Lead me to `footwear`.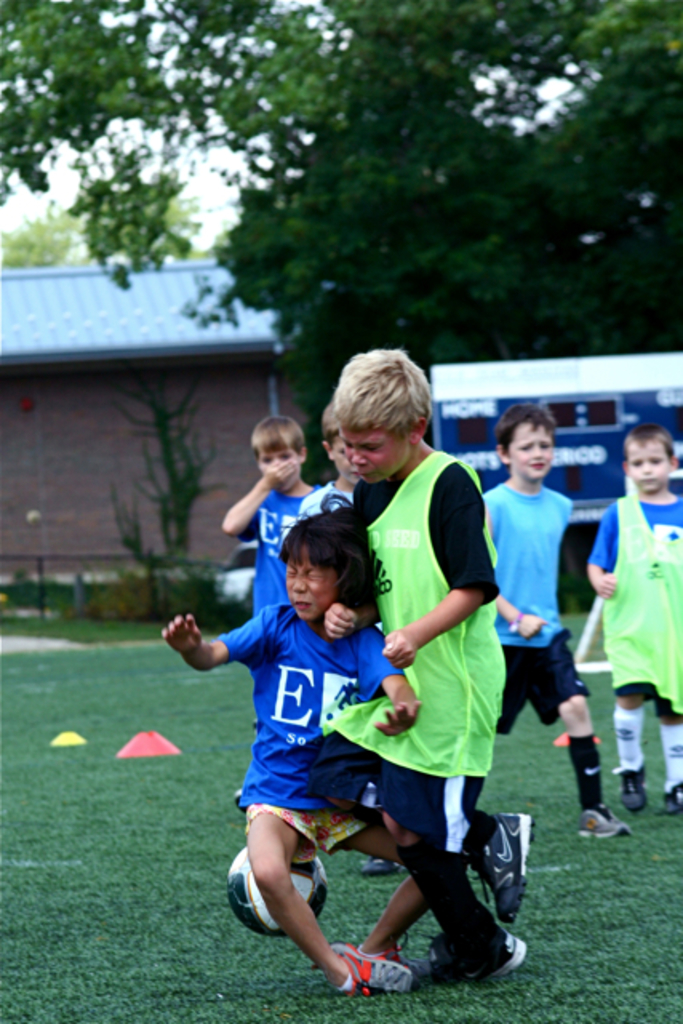
Lead to region(358, 938, 419, 973).
